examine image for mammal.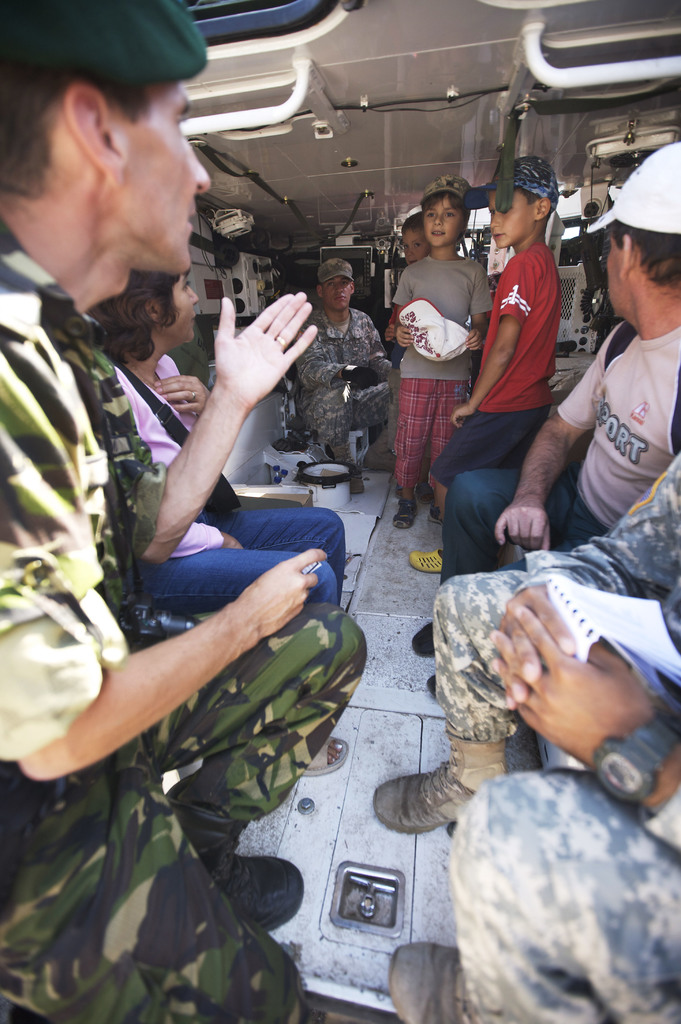
Examination result: bbox=[388, 207, 429, 337].
